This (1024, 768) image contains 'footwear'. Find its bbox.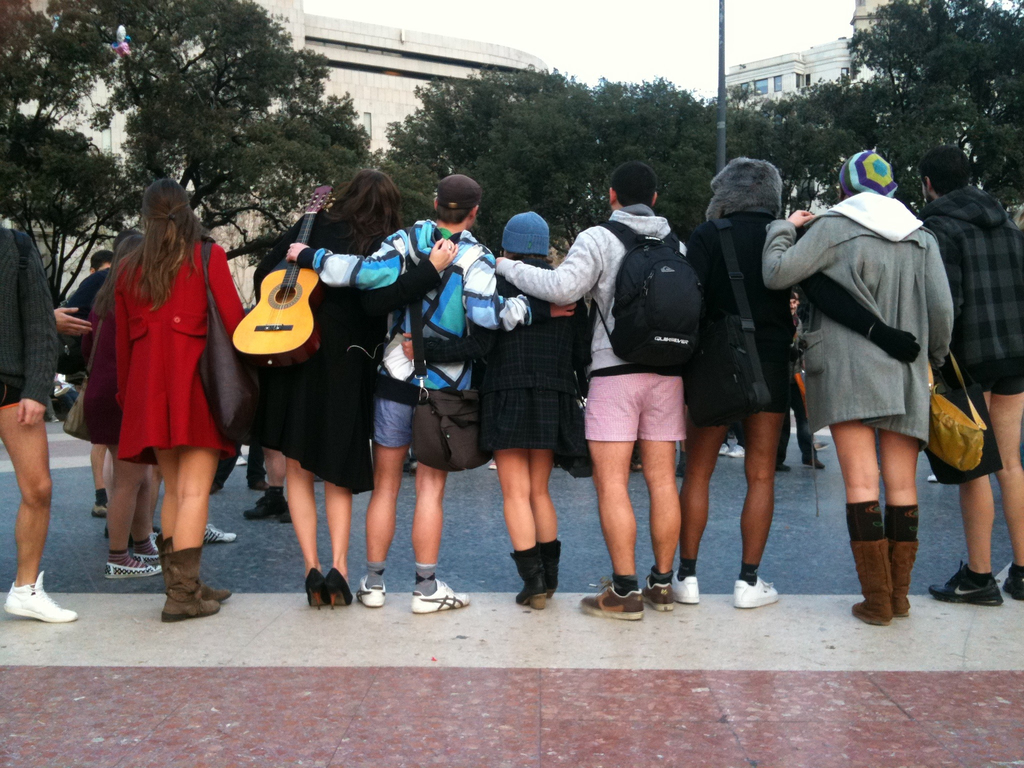
[x1=241, y1=492, x2=289, y2=522].
